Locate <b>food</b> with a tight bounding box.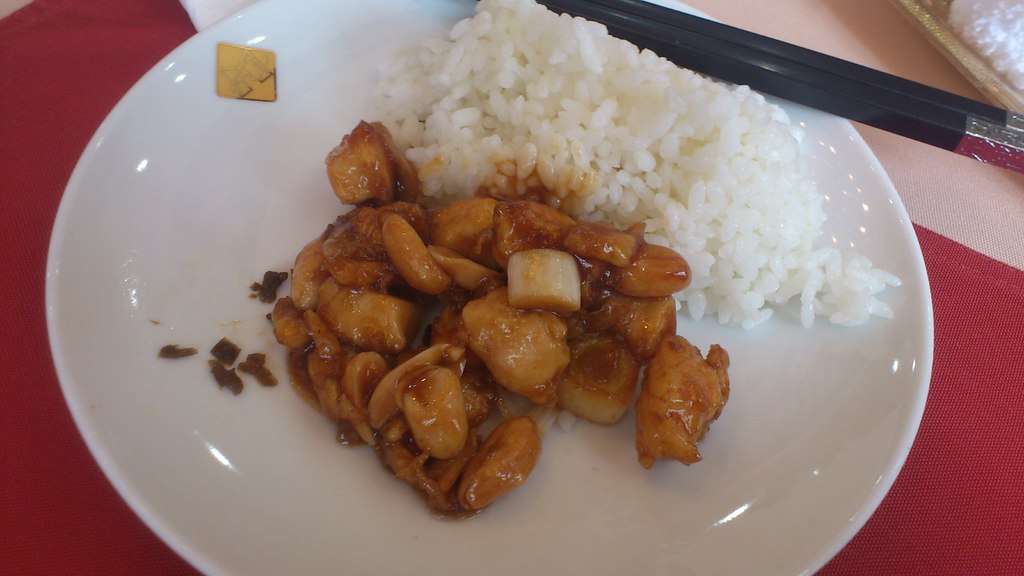
bbox=[268, 76, 844, 501].
